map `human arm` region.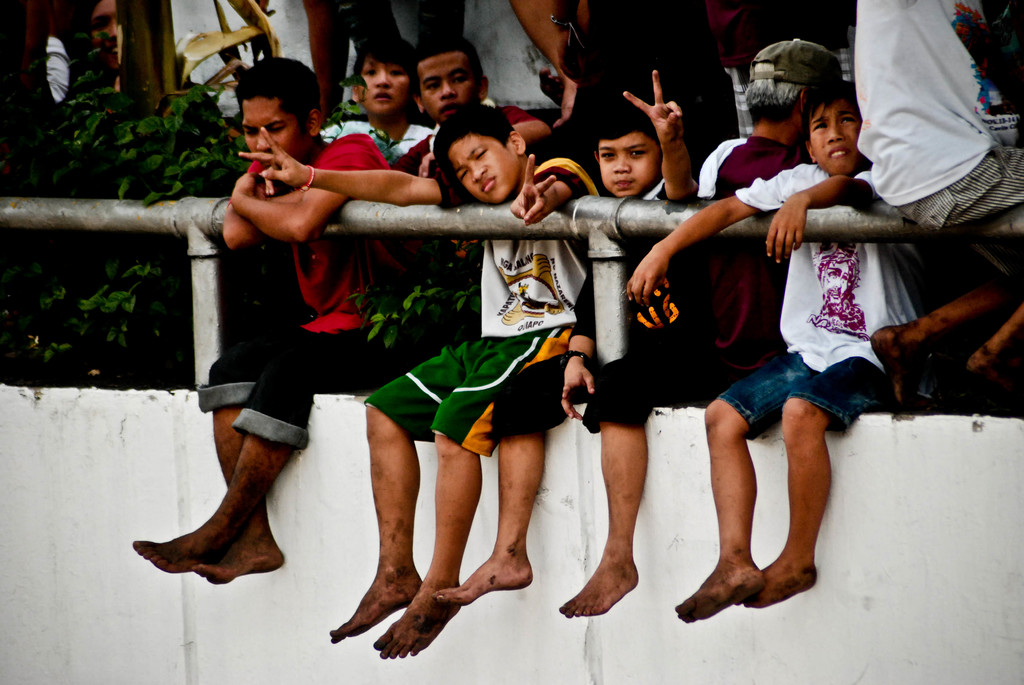
Mapped to pyautogui.locateOnScreen(232, 136, 367, 248).
